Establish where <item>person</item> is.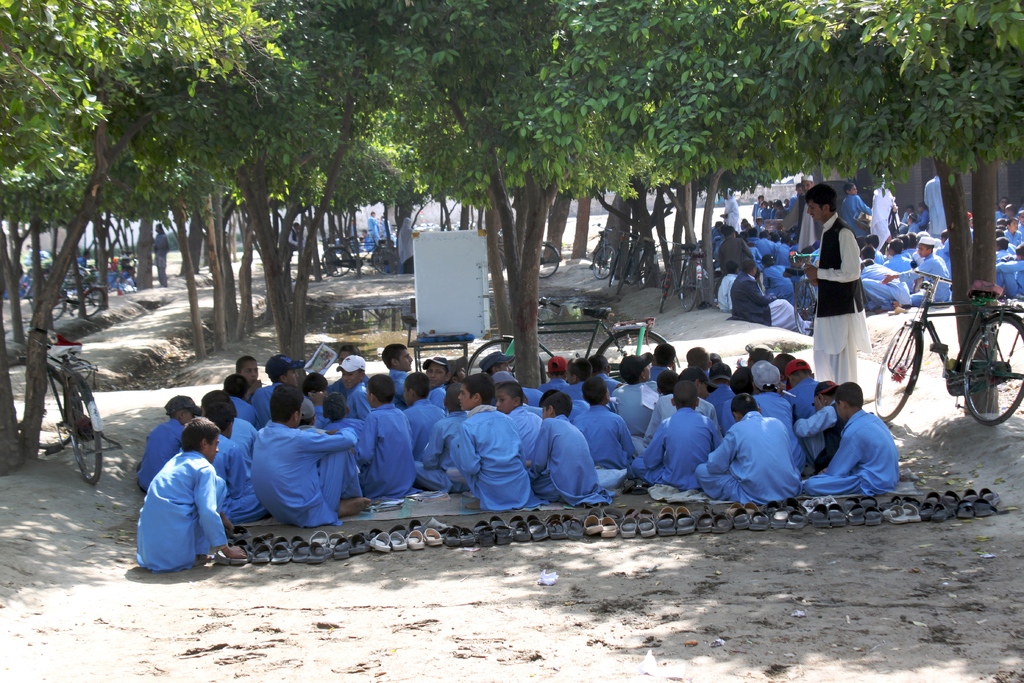
Established at 283 222 315 265.
